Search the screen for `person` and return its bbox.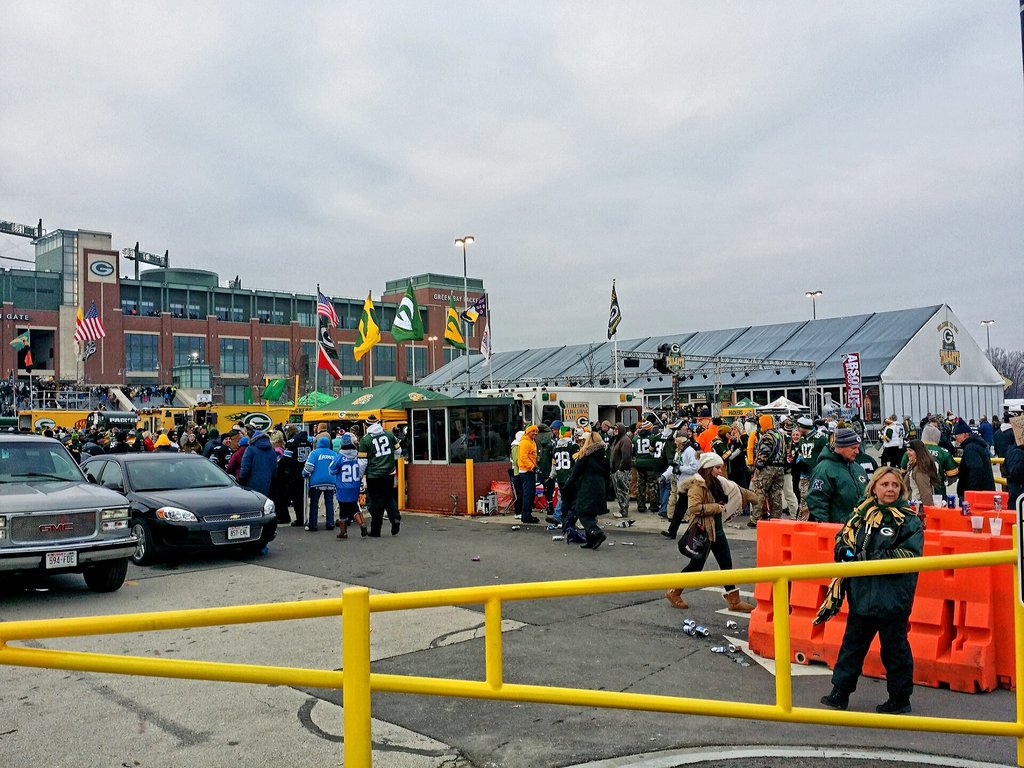
Found: detection(356, 413, 402, 539).
